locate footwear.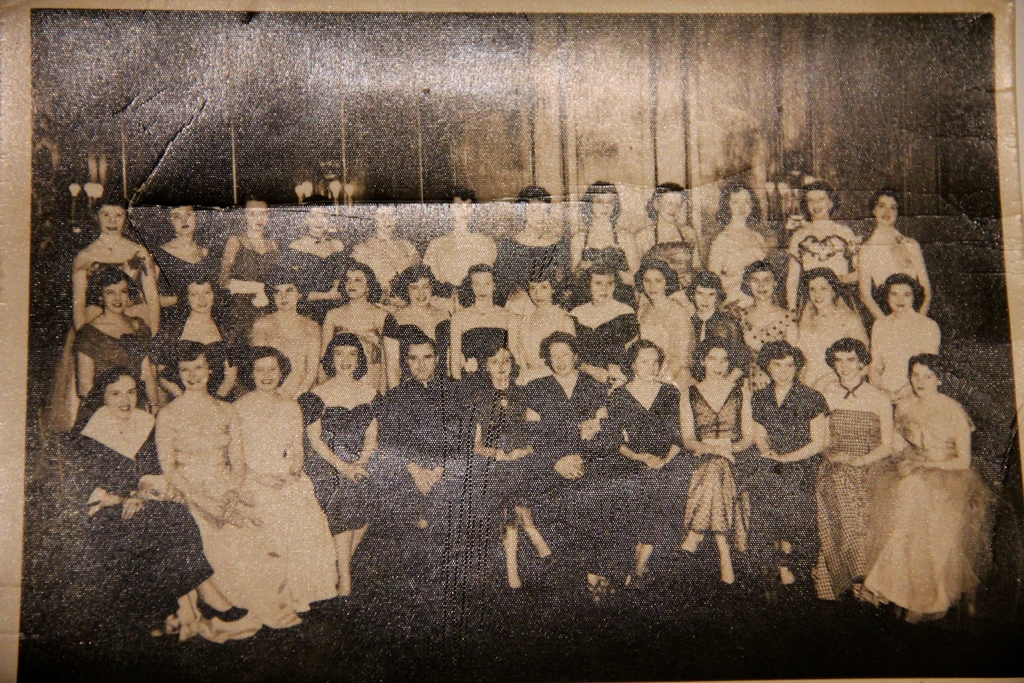
Bounding box: x1=198, y1=598, x2=244, y2=623.
